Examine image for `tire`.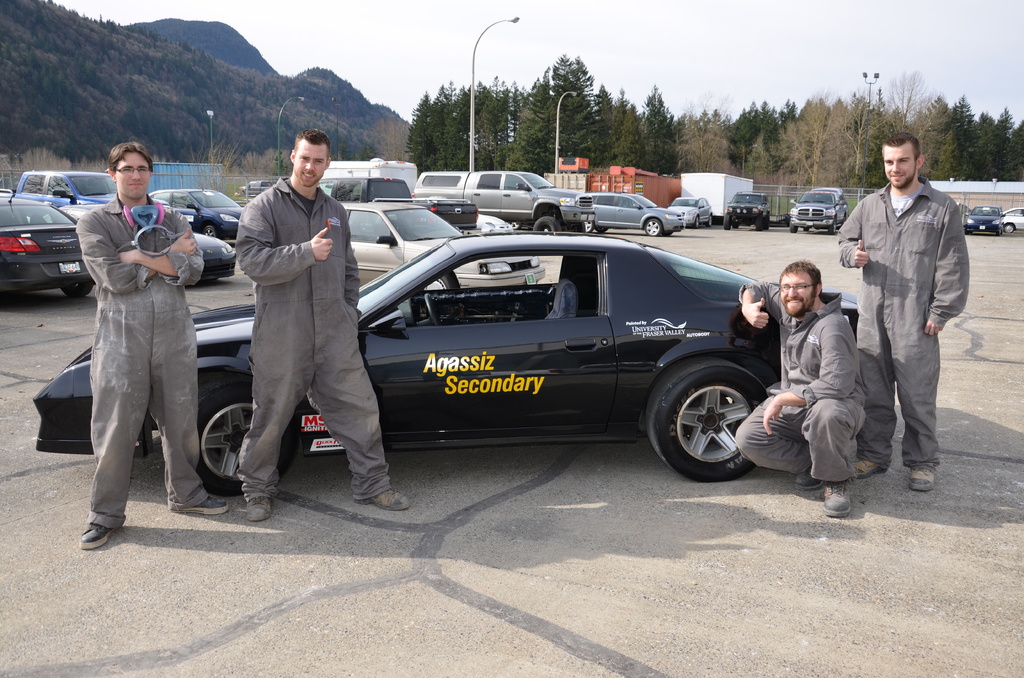
Examination result: [721, 211, 733, 228].
